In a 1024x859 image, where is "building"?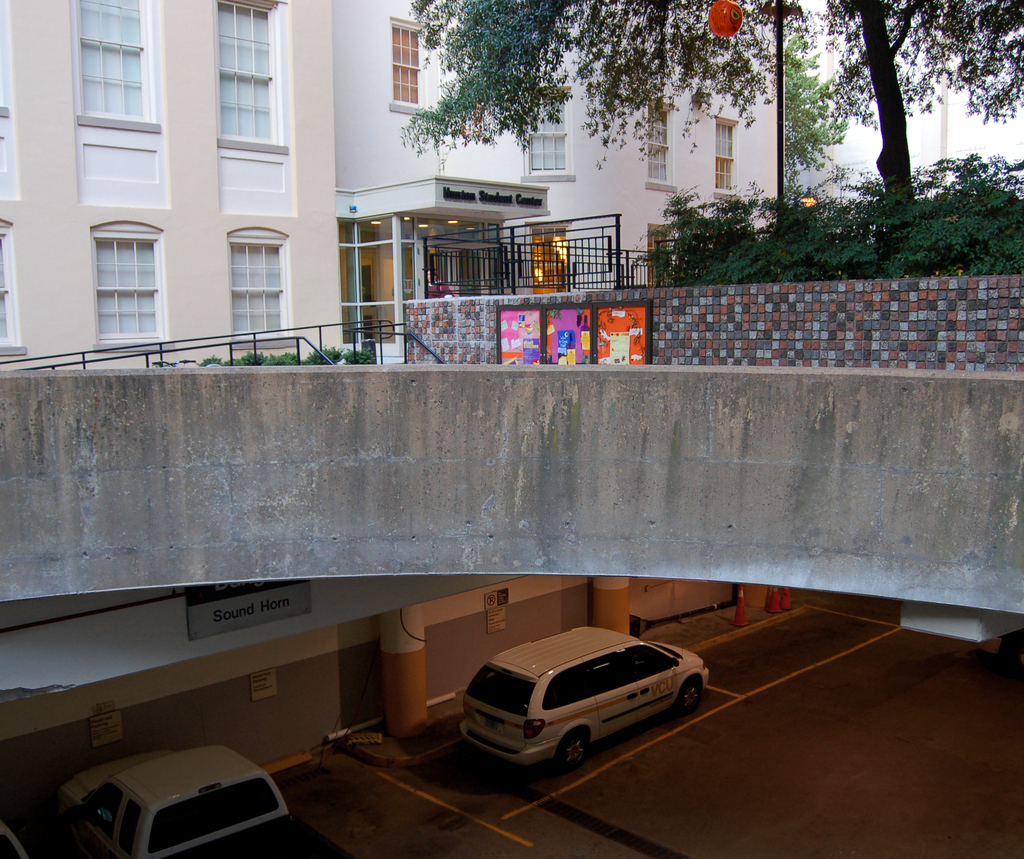
<region>0, 0, 783, 854</region>.
